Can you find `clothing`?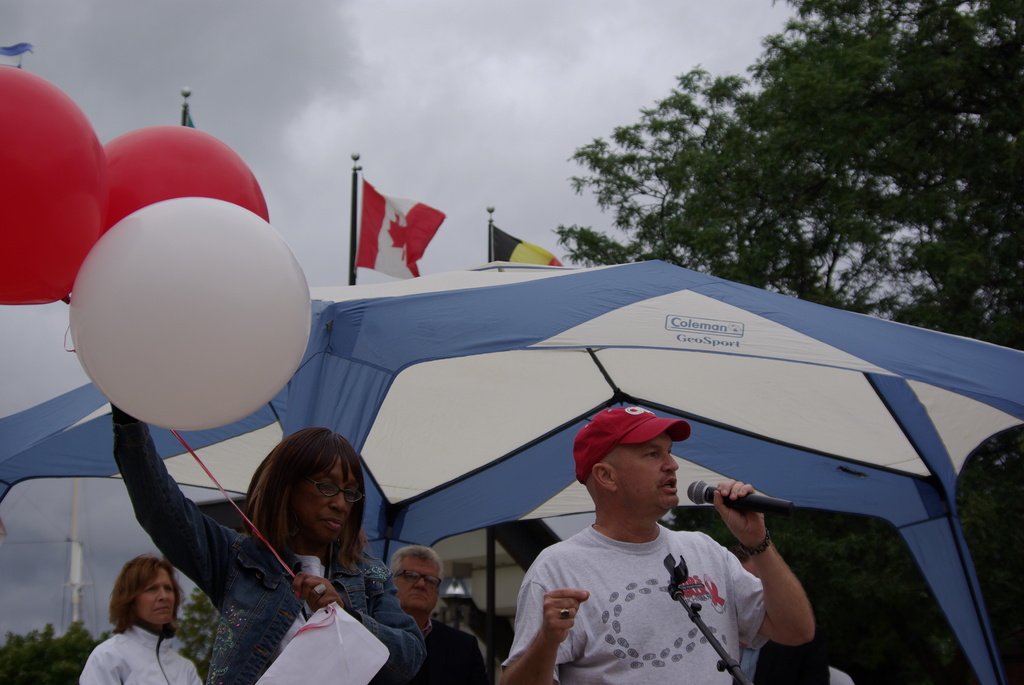
Yes, bounding box: bbox(392, 608, 502, 684).
